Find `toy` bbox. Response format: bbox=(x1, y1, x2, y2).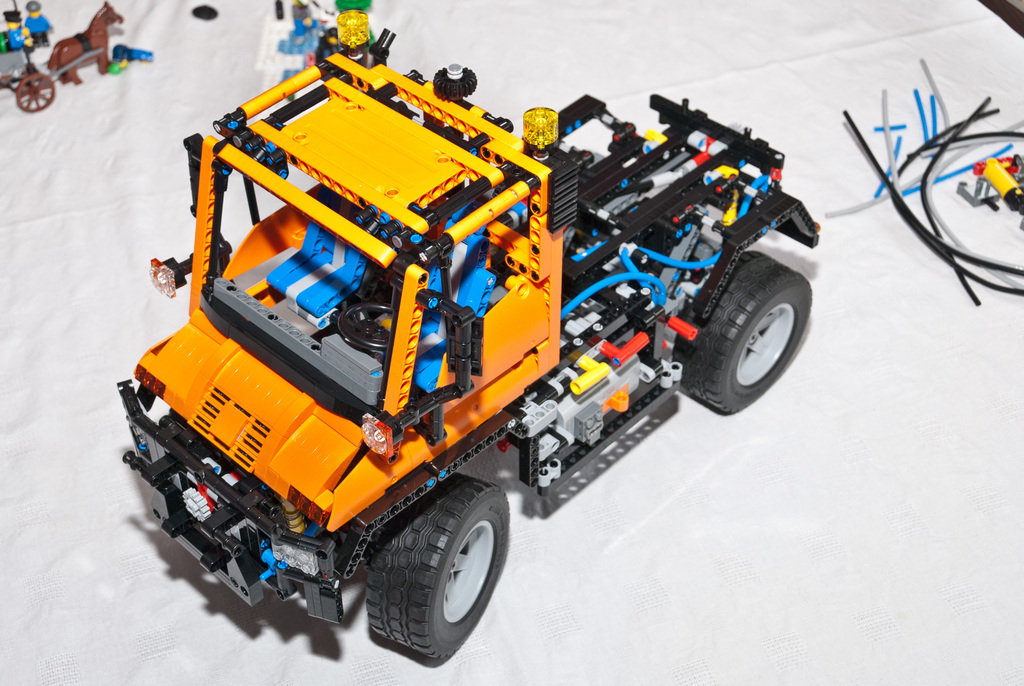
bbox=(121, 37, 832, 642).
